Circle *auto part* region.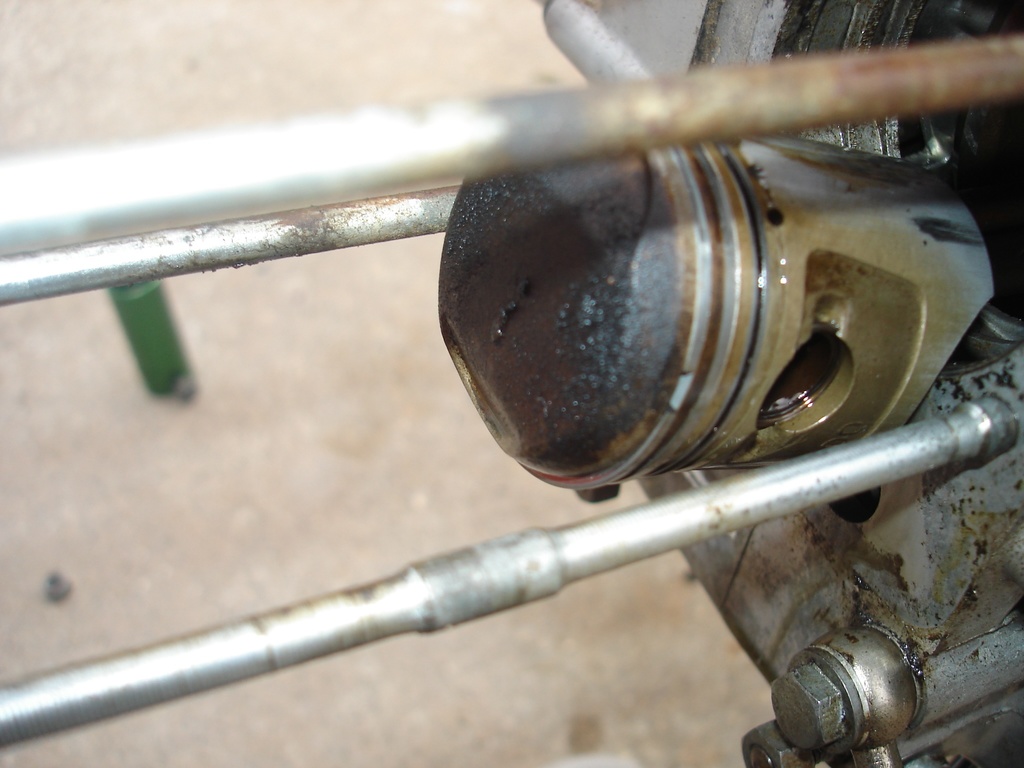
Region: region(0, 0, 1023, 767).
